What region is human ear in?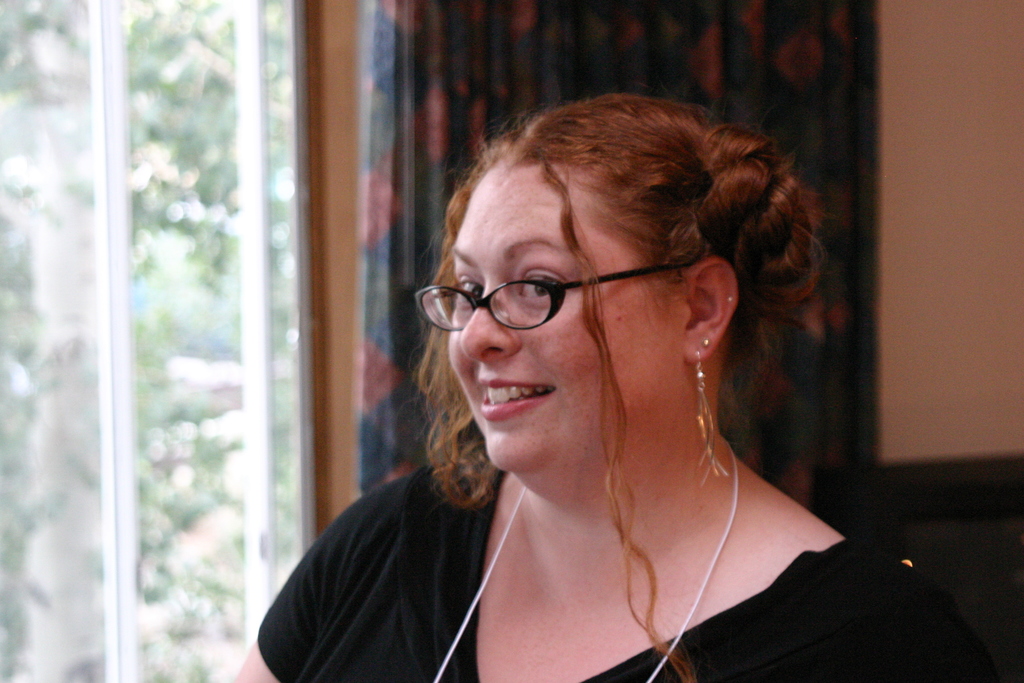
<region>683, 260, 744, 365</region>.
